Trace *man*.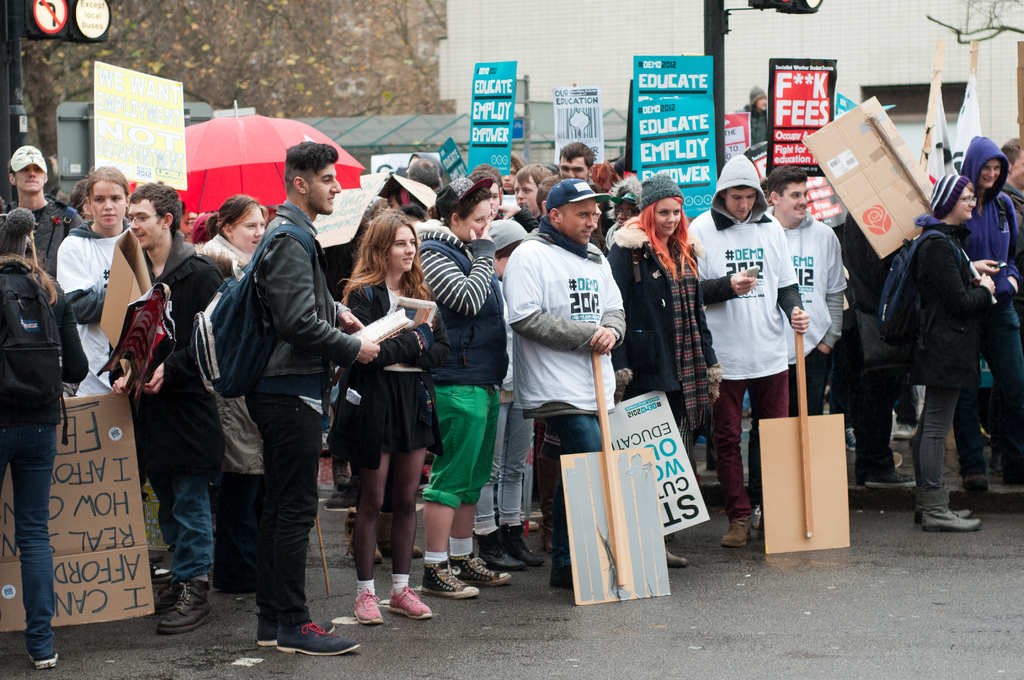
Traced to box(738, 85, 769, 154).
